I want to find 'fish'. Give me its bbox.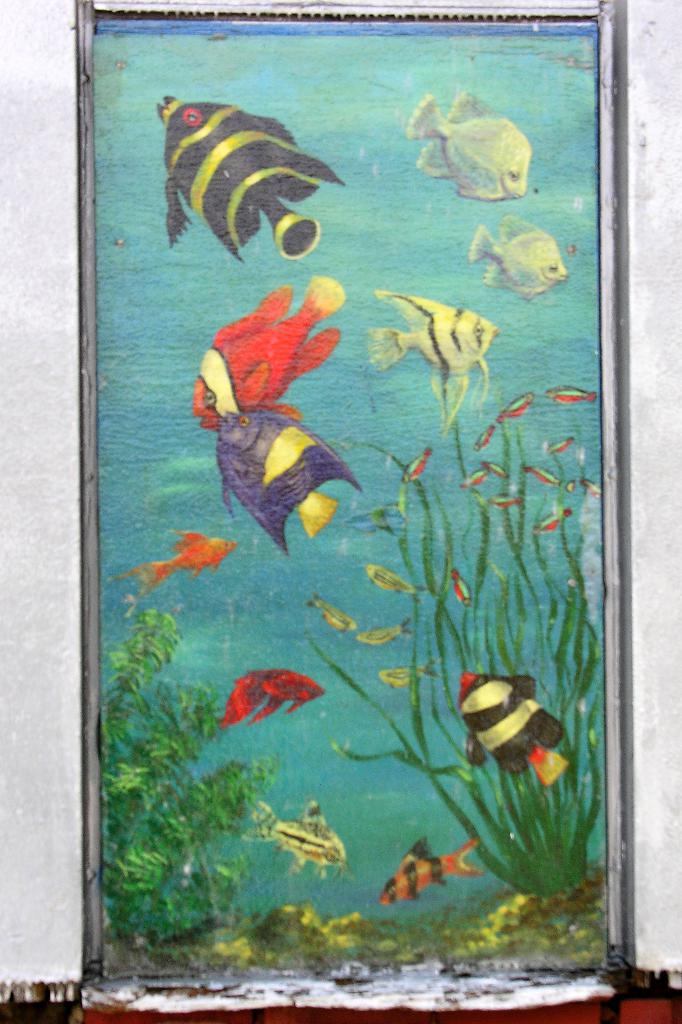
left=191, top=275, right=348, bottom=431.
